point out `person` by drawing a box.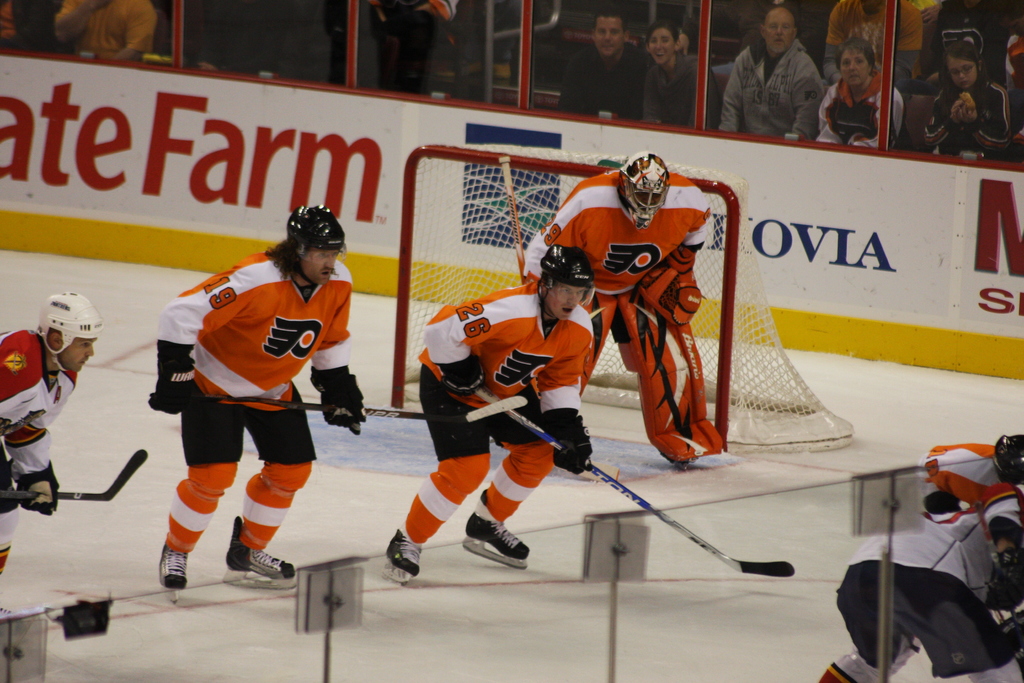
{"left": 566, "top": 133, "right": 726, "bottom": 470}.
